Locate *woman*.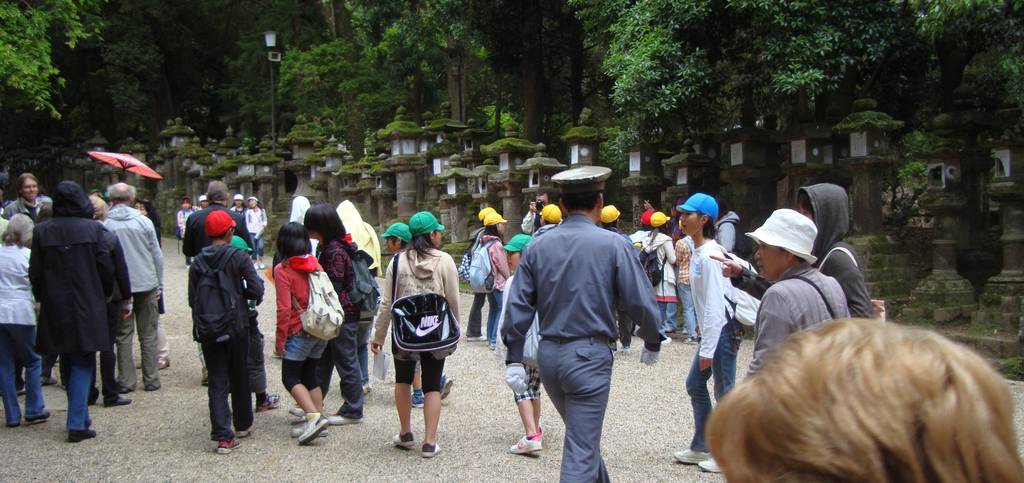
Bounding box: 244/195/268/267.
